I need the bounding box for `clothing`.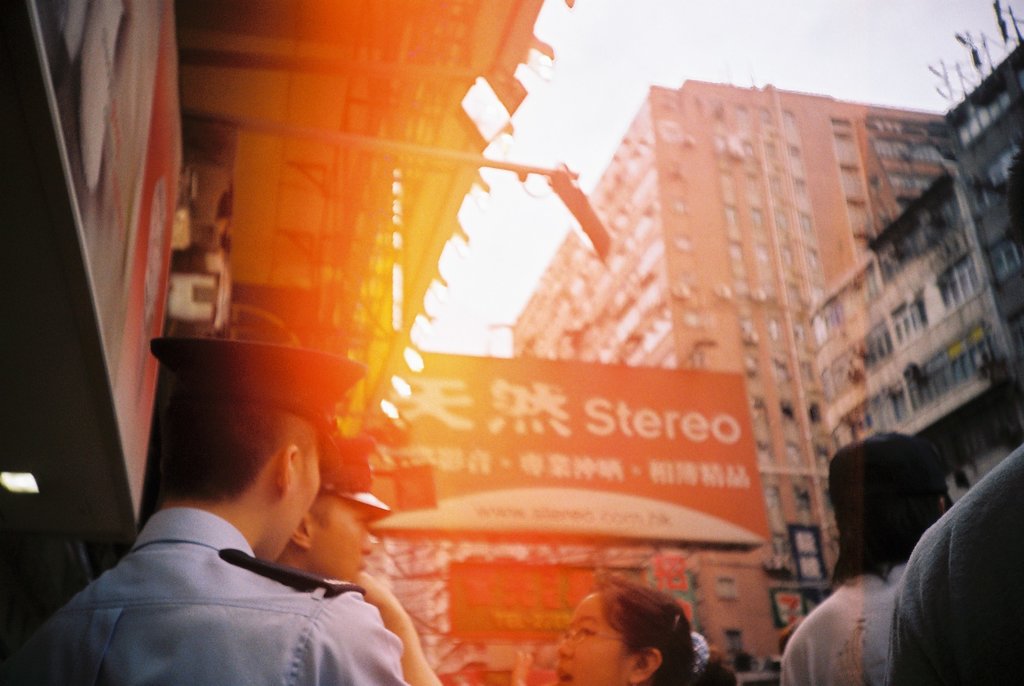
Here it is: select_region(9, 500, 412, 685).
